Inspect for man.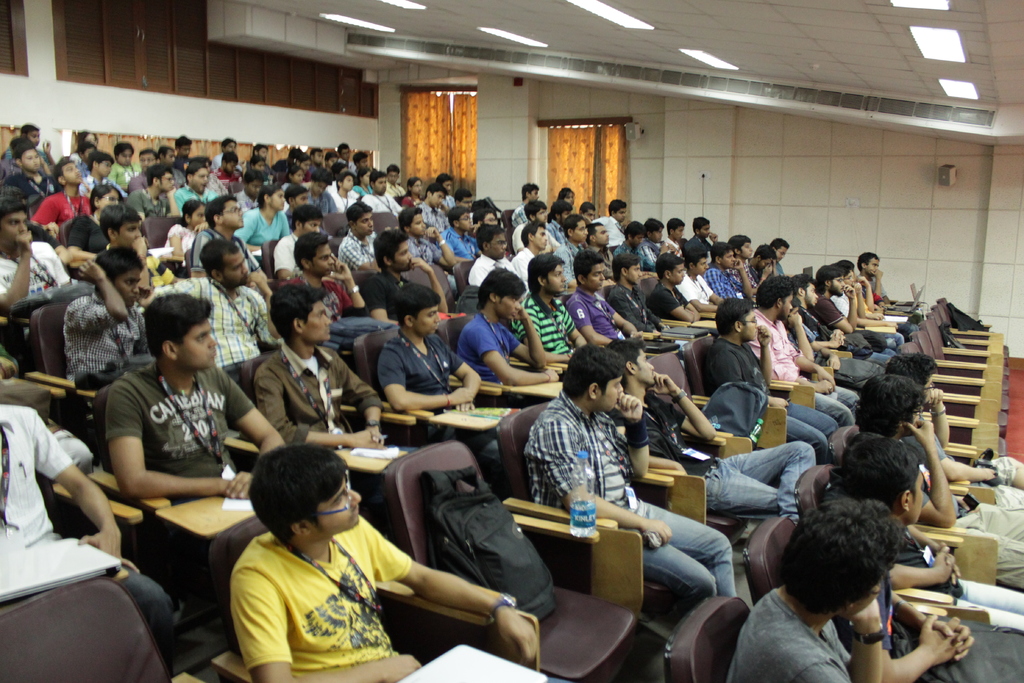
Inspection: <box>751,278,858,425</box>.
